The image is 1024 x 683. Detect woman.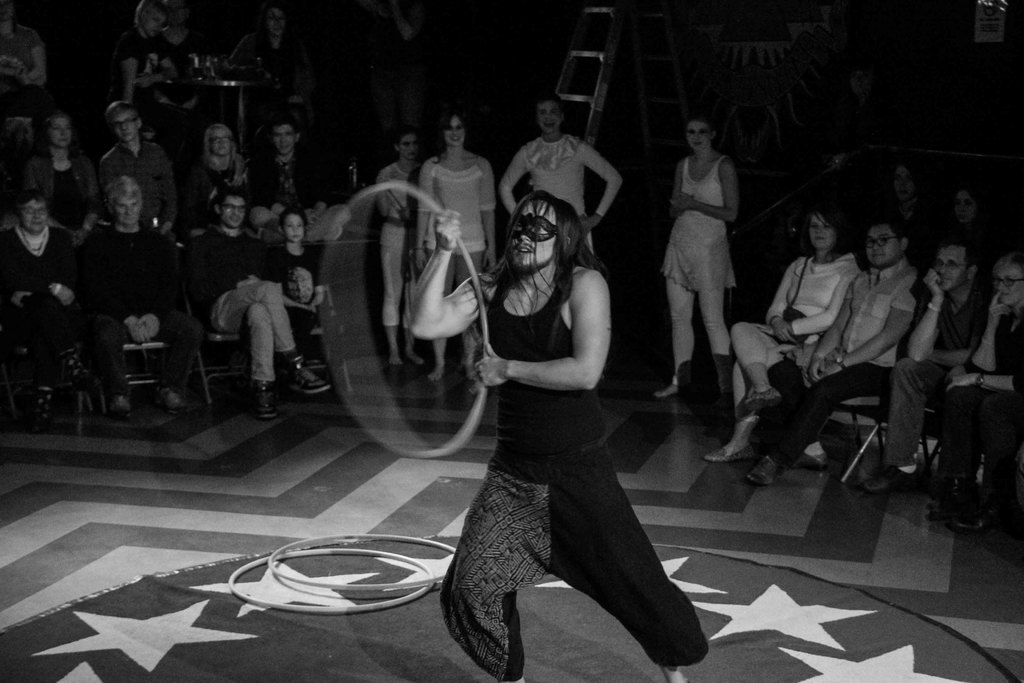
Detection: bbox=[406, 188, 710, 682].
